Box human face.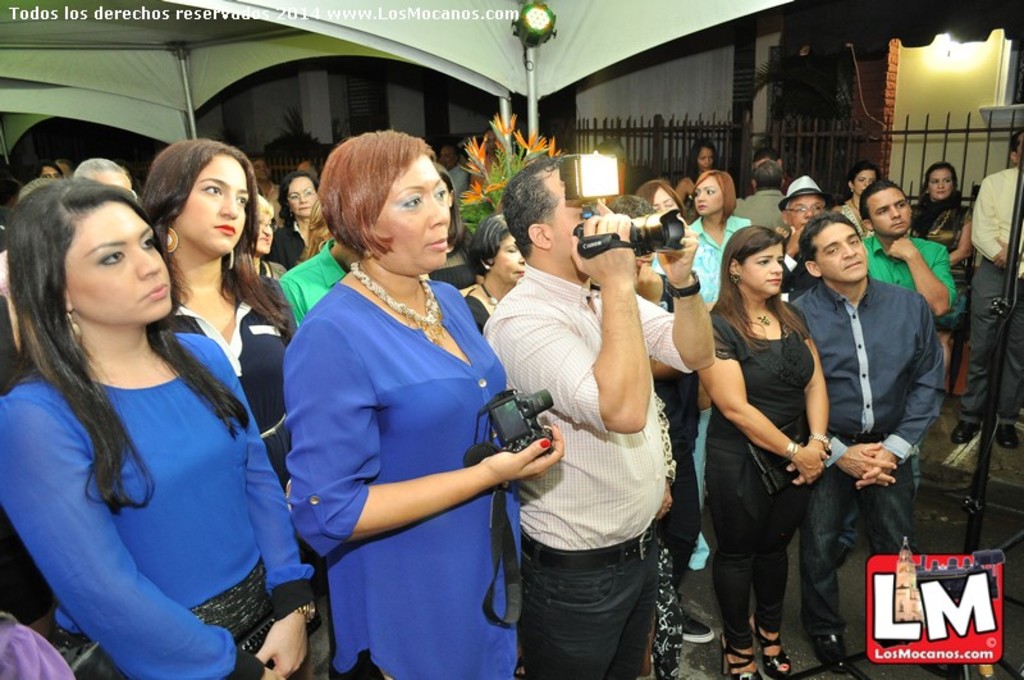
select_region(1014, 131, 1023, 161).
